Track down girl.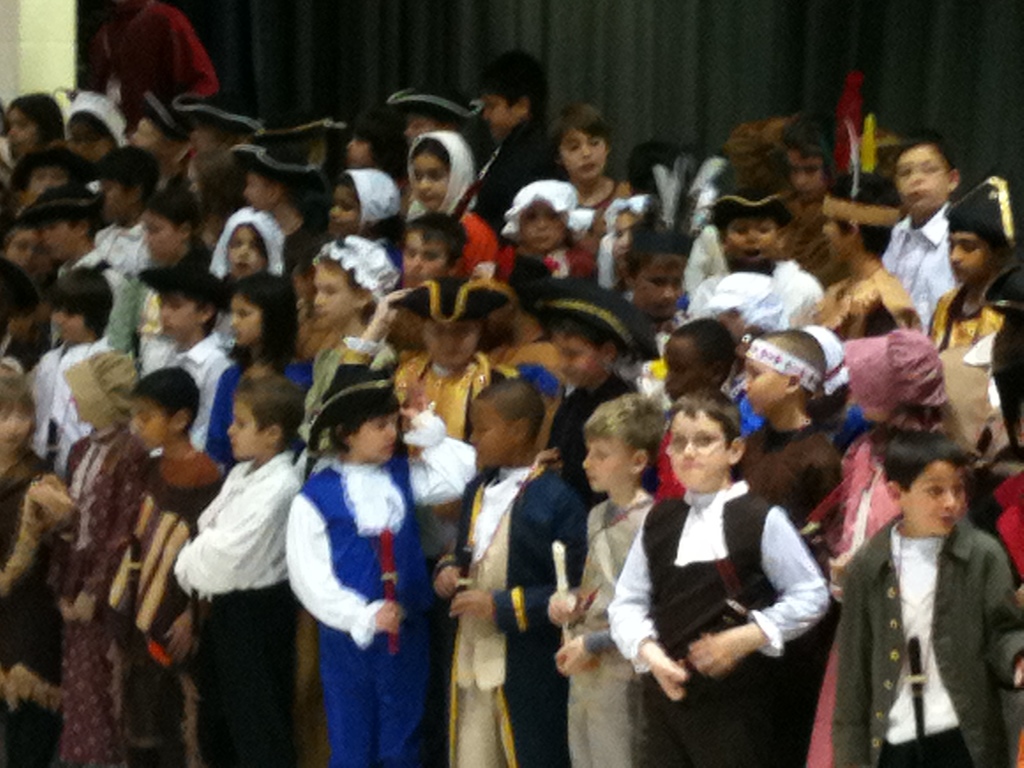
Tracked to 200 205 291 274.
